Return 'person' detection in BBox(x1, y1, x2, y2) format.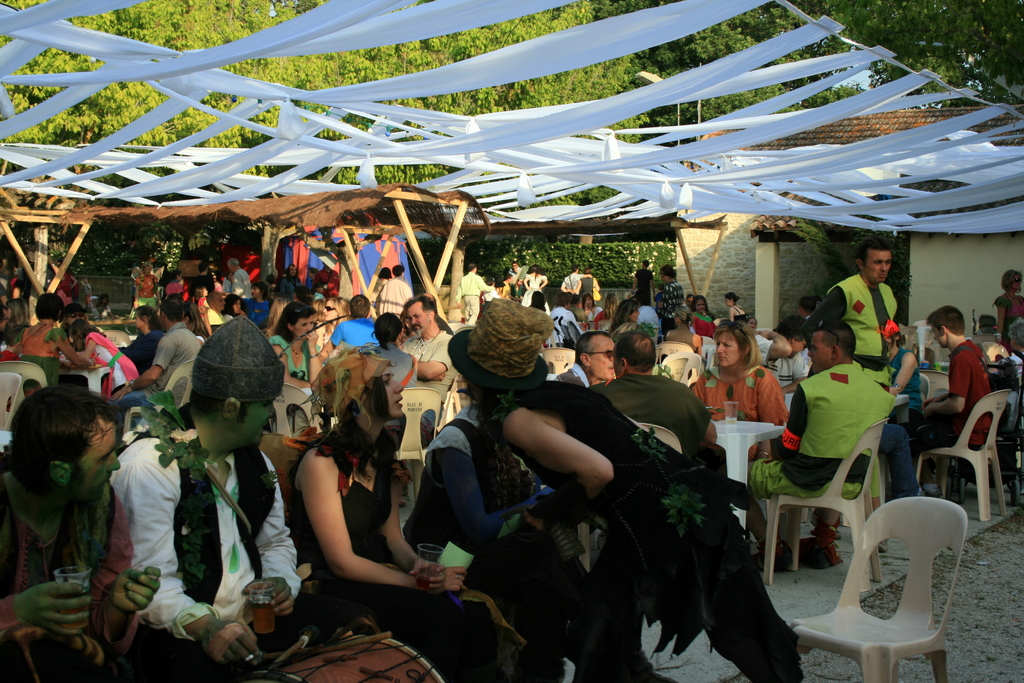
BBox(485, 300, 801, 666).
